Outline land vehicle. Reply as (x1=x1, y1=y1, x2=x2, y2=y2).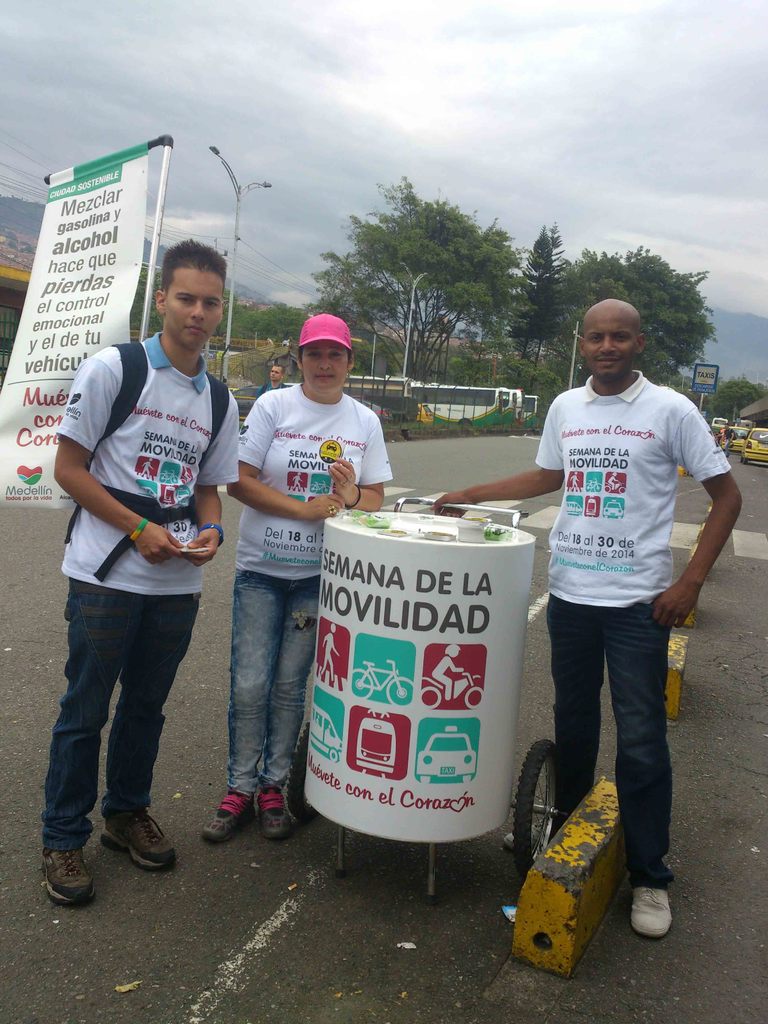
(x1=308, y1=701, x2=341, y2=760).
